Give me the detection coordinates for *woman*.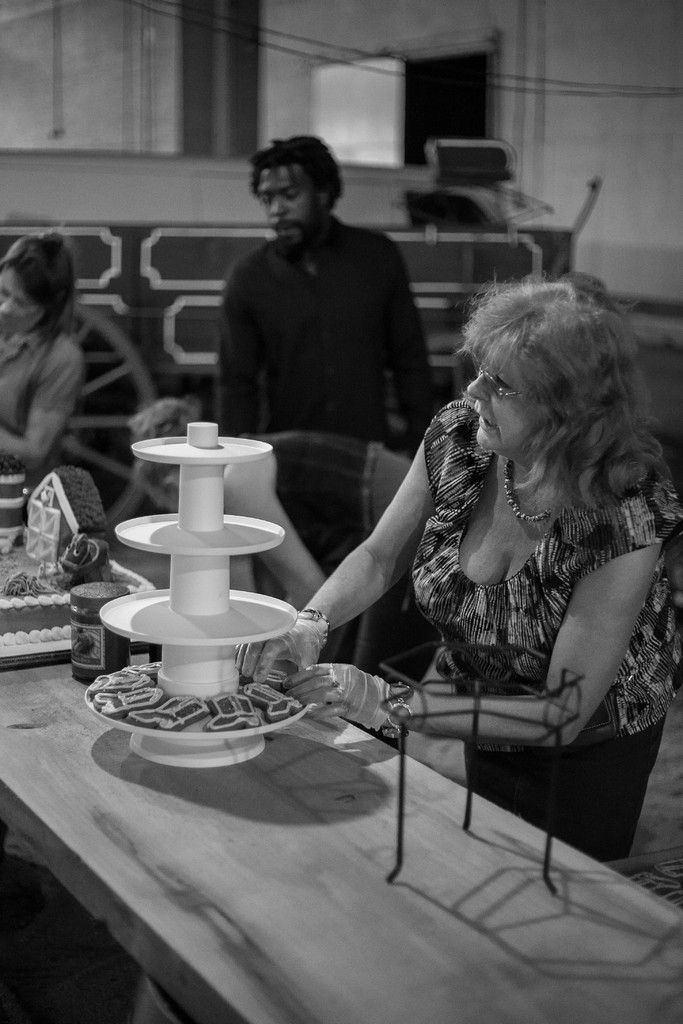
l=0, t=228, r=93, b=493.
